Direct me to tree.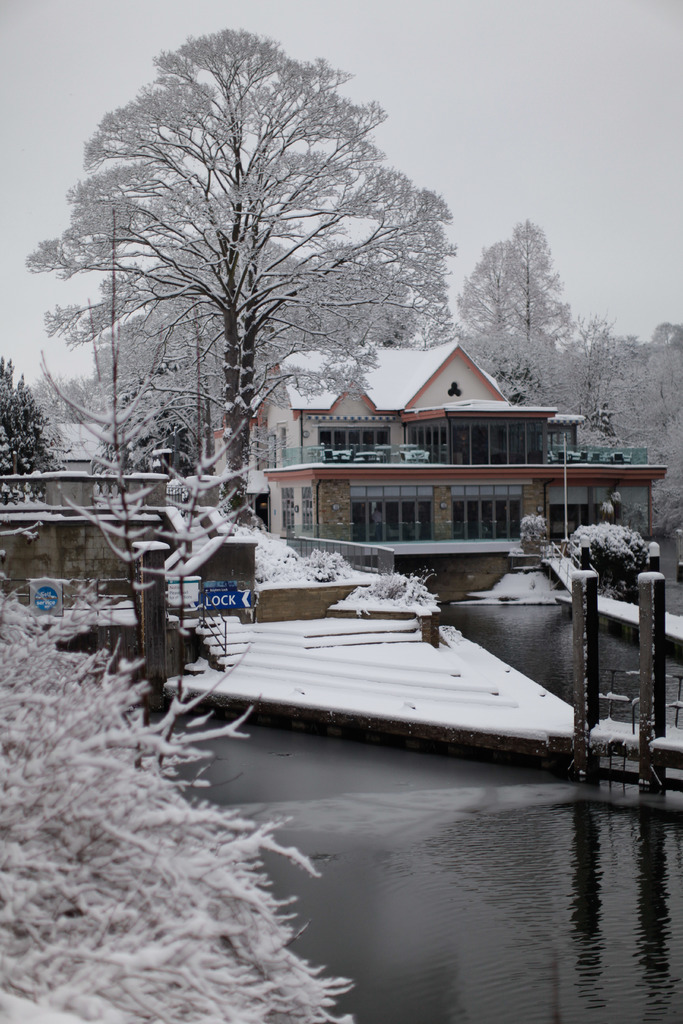
Direction: 0 350 81 499.
